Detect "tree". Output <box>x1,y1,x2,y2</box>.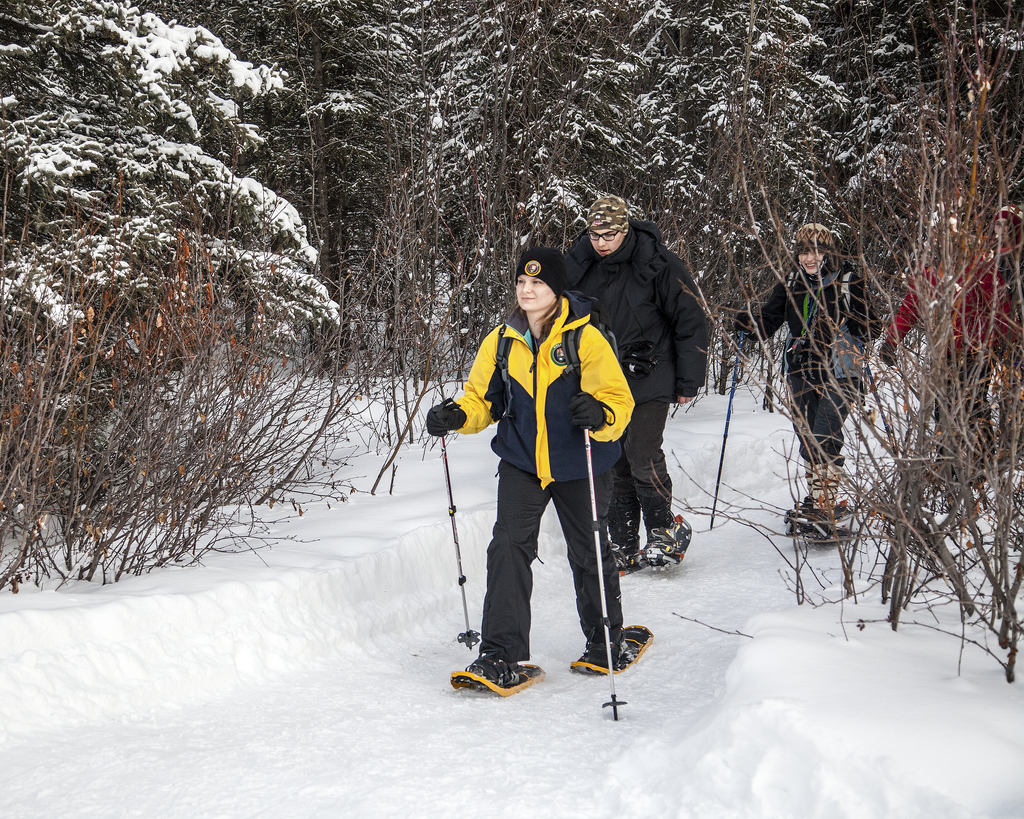
<box>652,97,1023,696</box>.
